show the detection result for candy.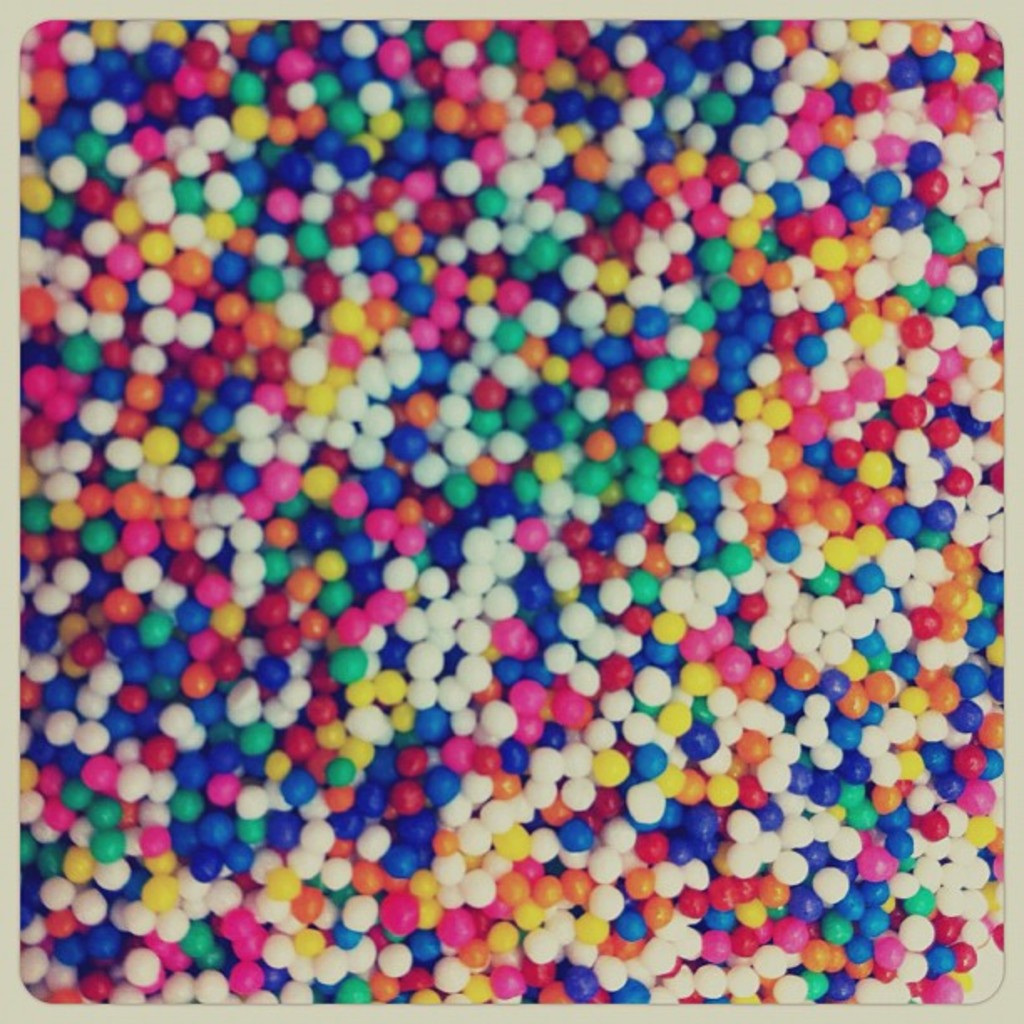
bbox(49, 67, 932, 954).
